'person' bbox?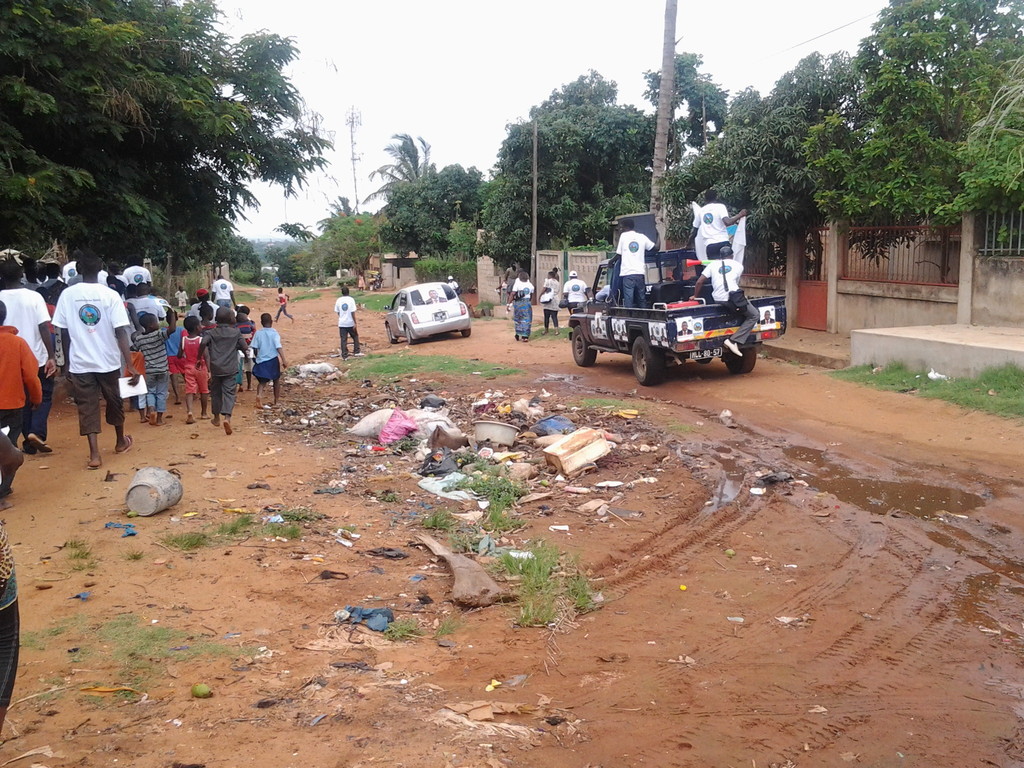
x1=536 y1=268 x2=562 y2=336
